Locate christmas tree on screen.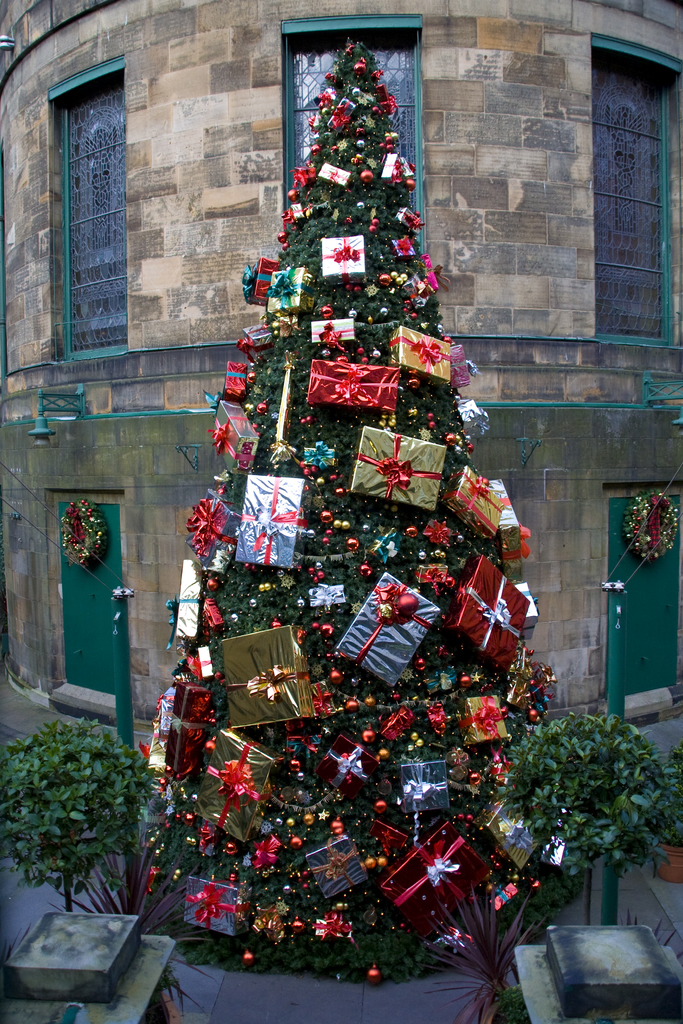
On screen at rect(119, 19, 562, 998).
